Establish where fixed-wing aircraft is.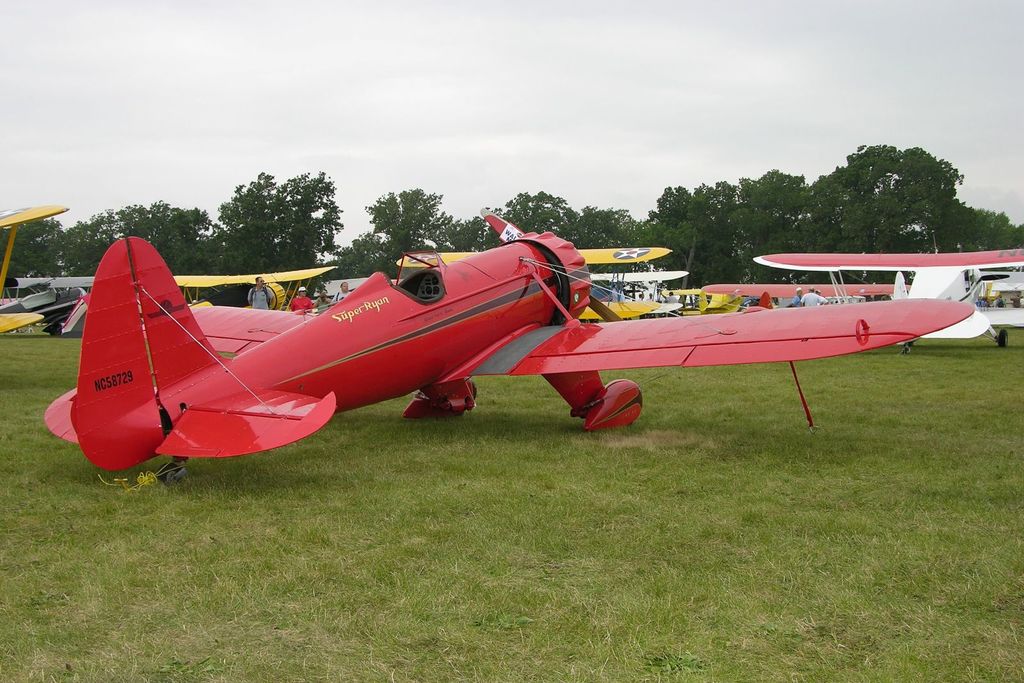
Established at region(0, 206, 64, 332).
